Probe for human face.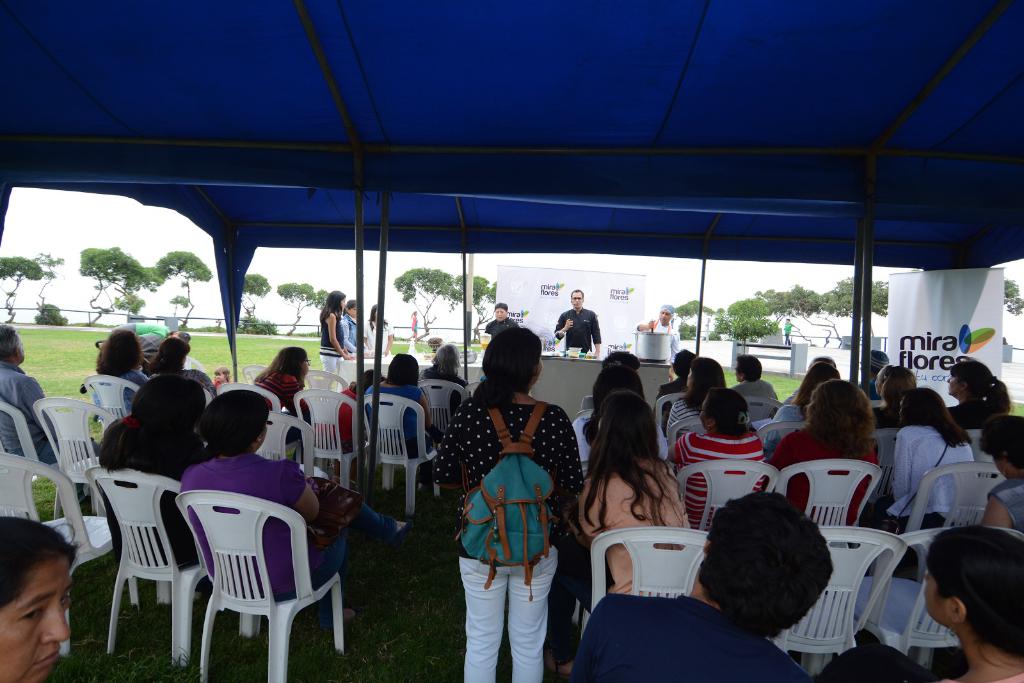
Probe result: locate(660, 314, 673, 323).
